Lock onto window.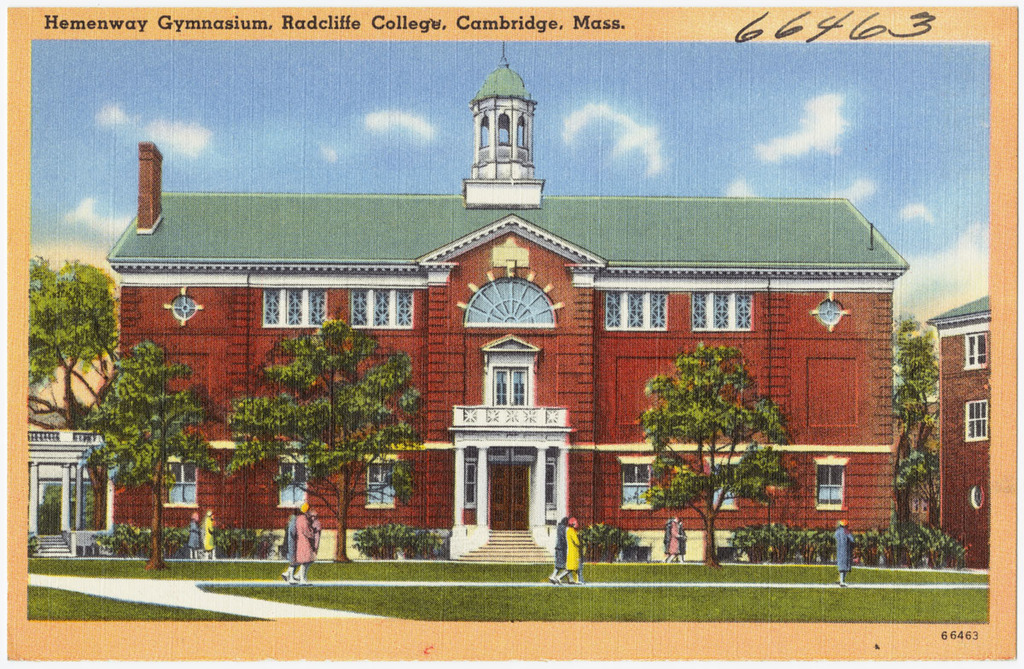
Locked: (621, 463, 655, 509).
